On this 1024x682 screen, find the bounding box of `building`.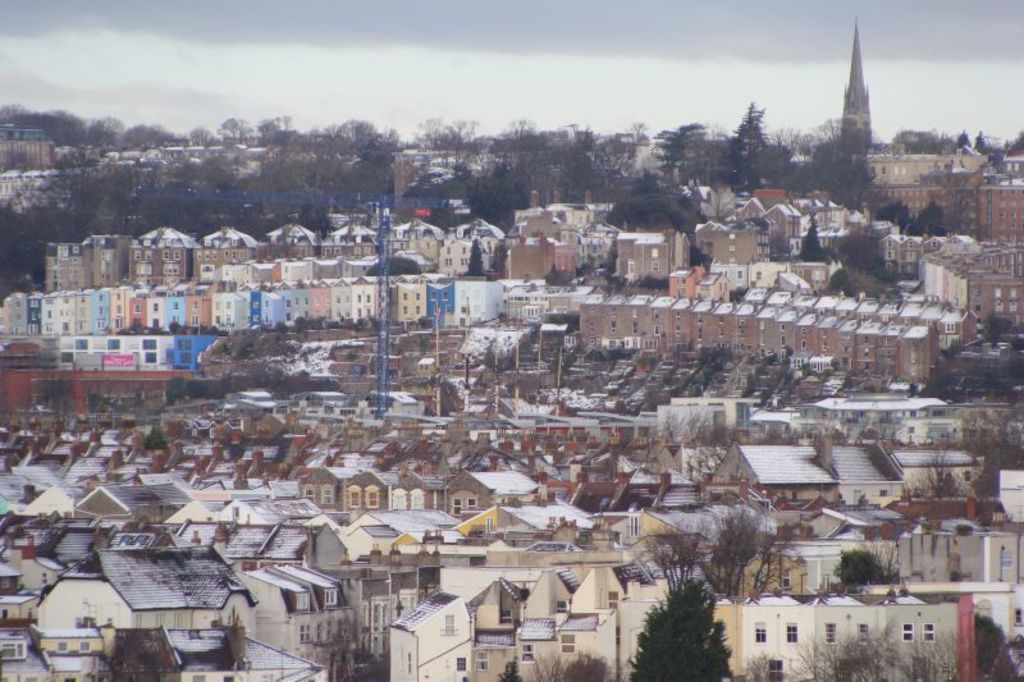
Bounding box: Rect(584, 282, 928, 384).
